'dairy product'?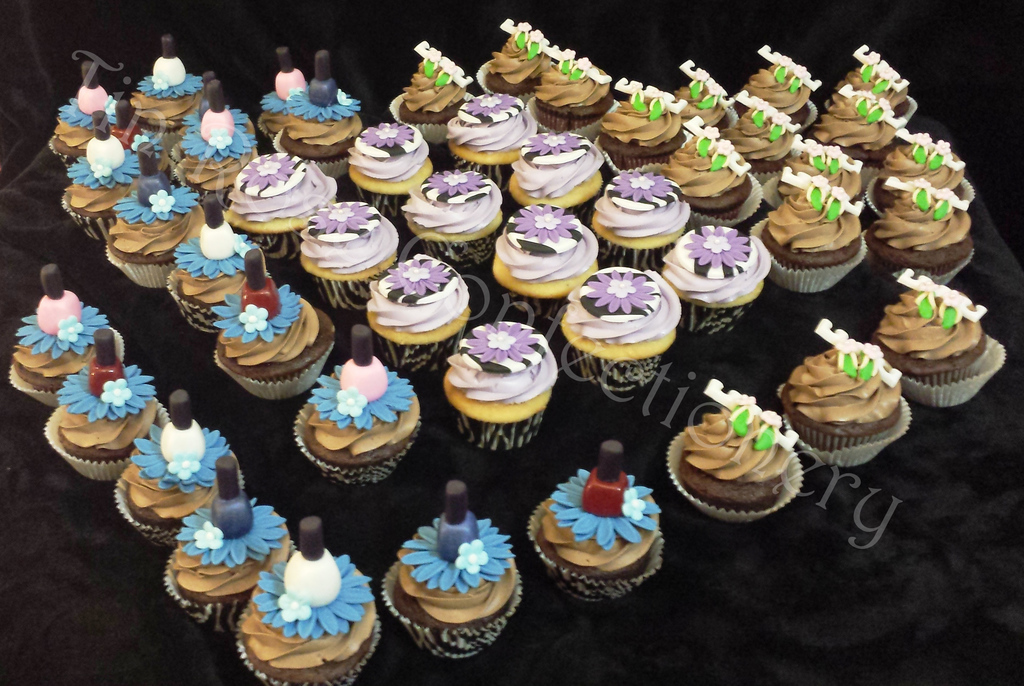
(x1=506, y1=200, x2=598, y2=279)
